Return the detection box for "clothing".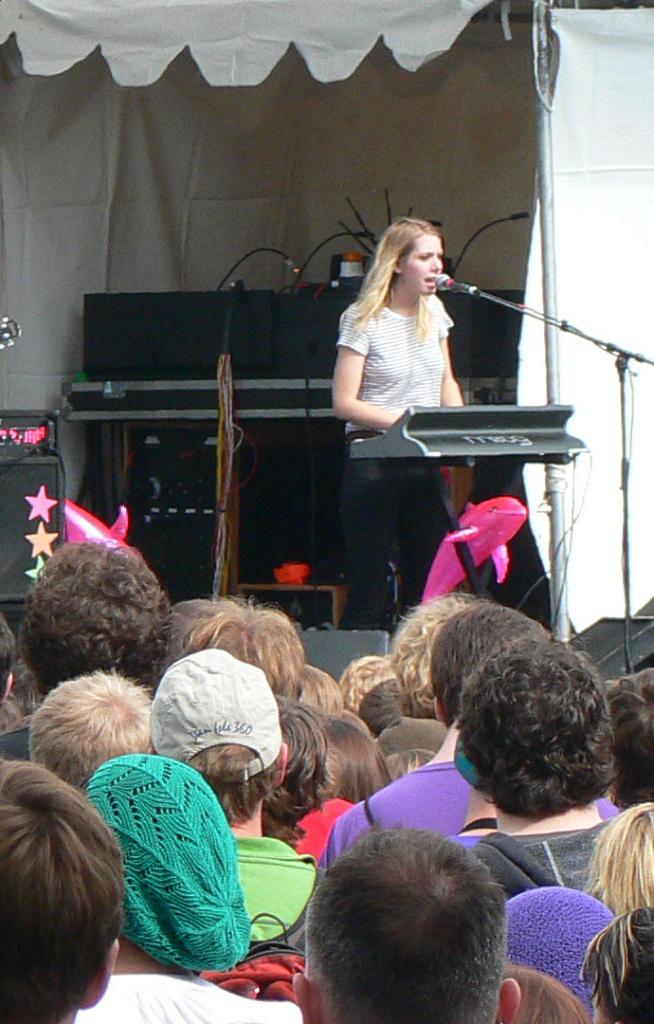
bbox(76, 978, 307, 1023).
